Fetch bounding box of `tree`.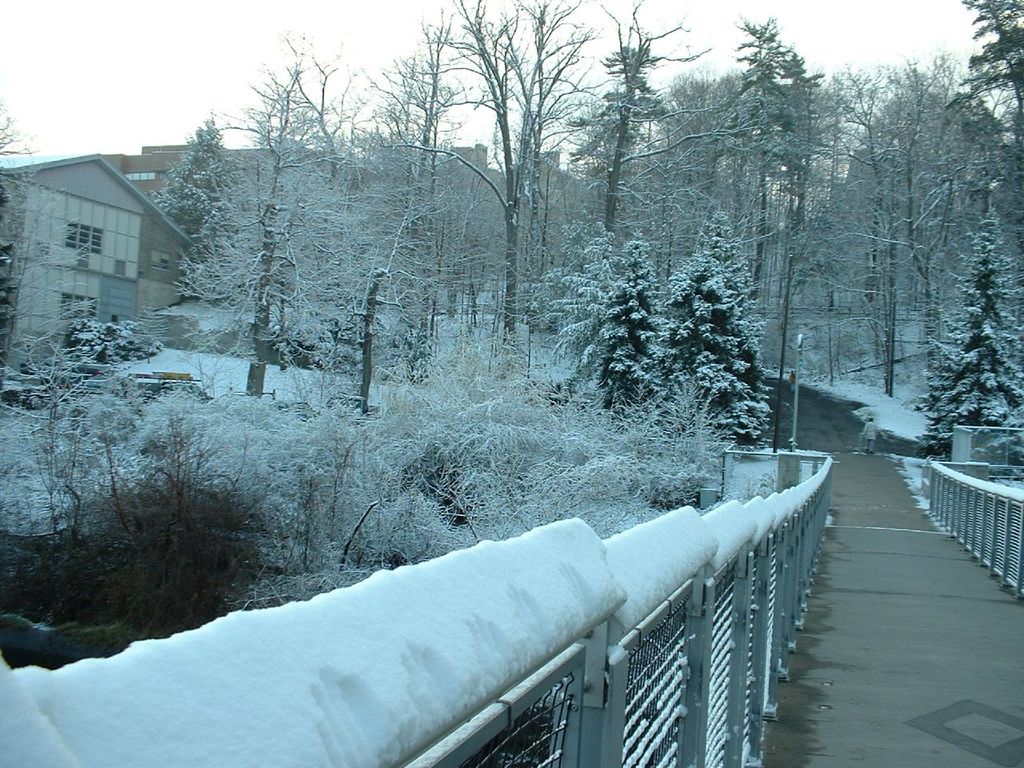
Bbox: l=380, t=0, r=616, b=372.
